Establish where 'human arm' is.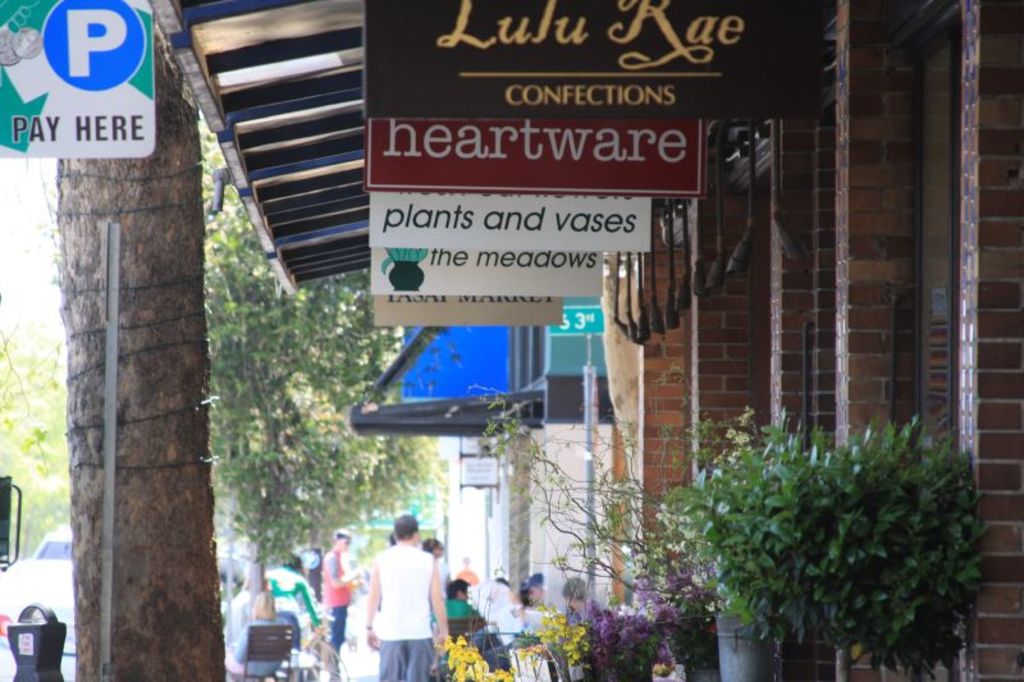
Established at select_region(365, 564, 380, 650).
